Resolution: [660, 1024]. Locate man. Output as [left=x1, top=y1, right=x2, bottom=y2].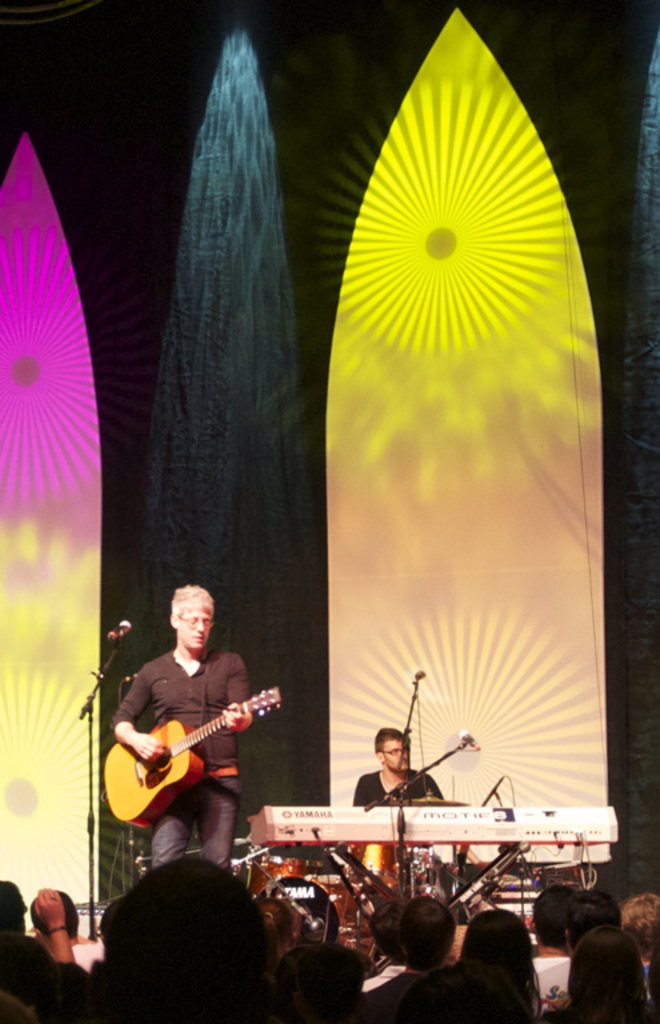
[left=352, top=903, right=448, bottom=1007].
